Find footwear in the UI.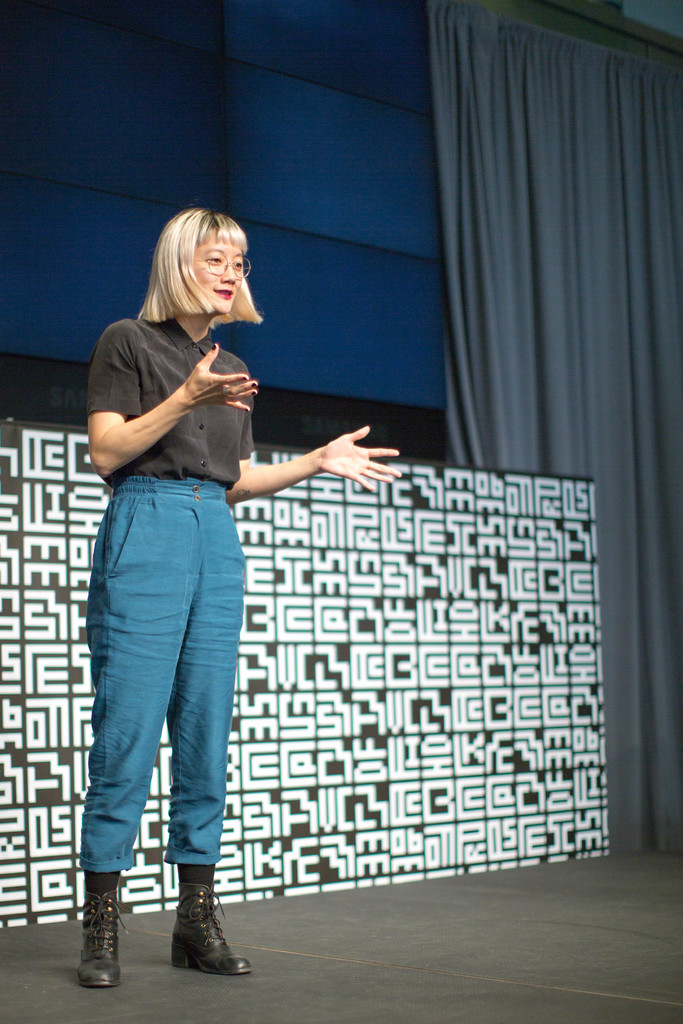
UI element at {"left": 170, "top": 867, "right": 259, "bottom": 984}.
